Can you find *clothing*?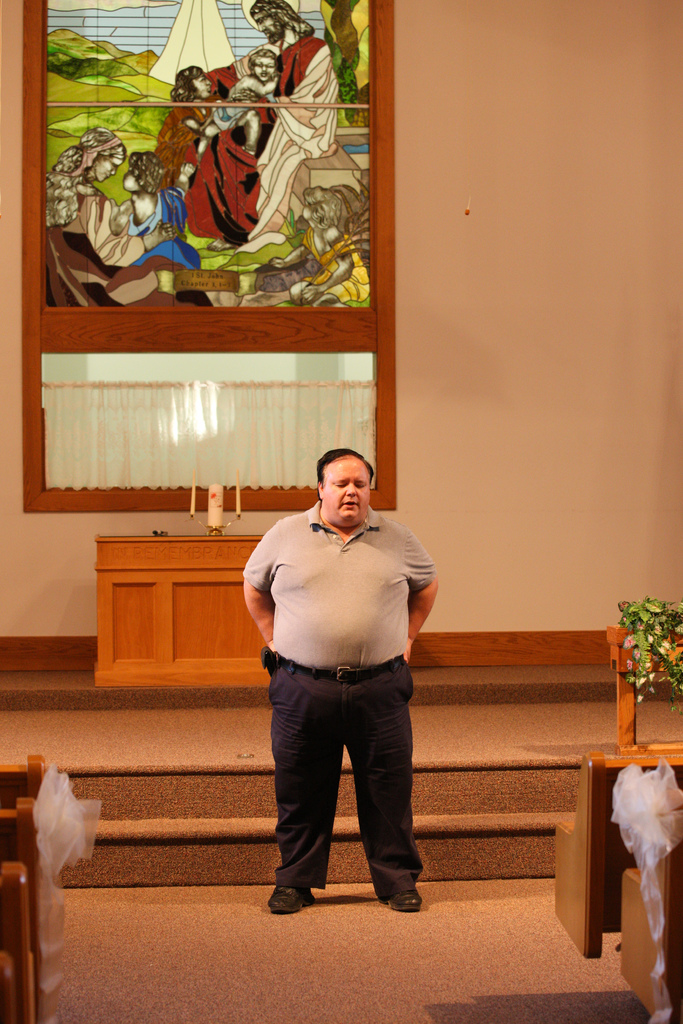
Yes, bounding box: rect(122, 189, 202, 271).
